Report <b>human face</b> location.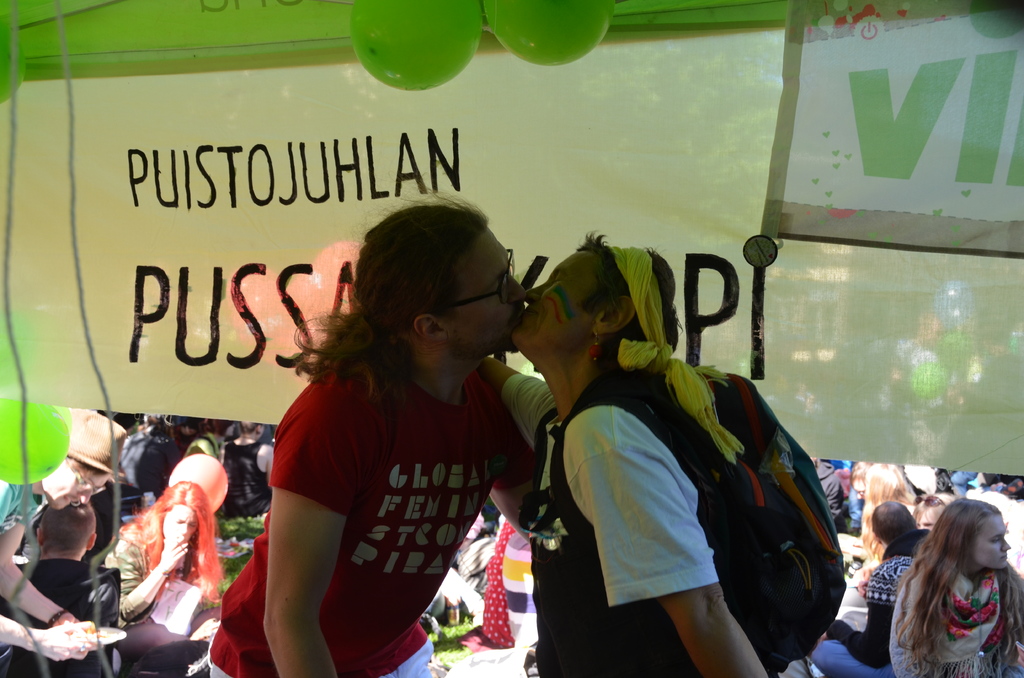
Report: <box>851,478,864,501</box>.
